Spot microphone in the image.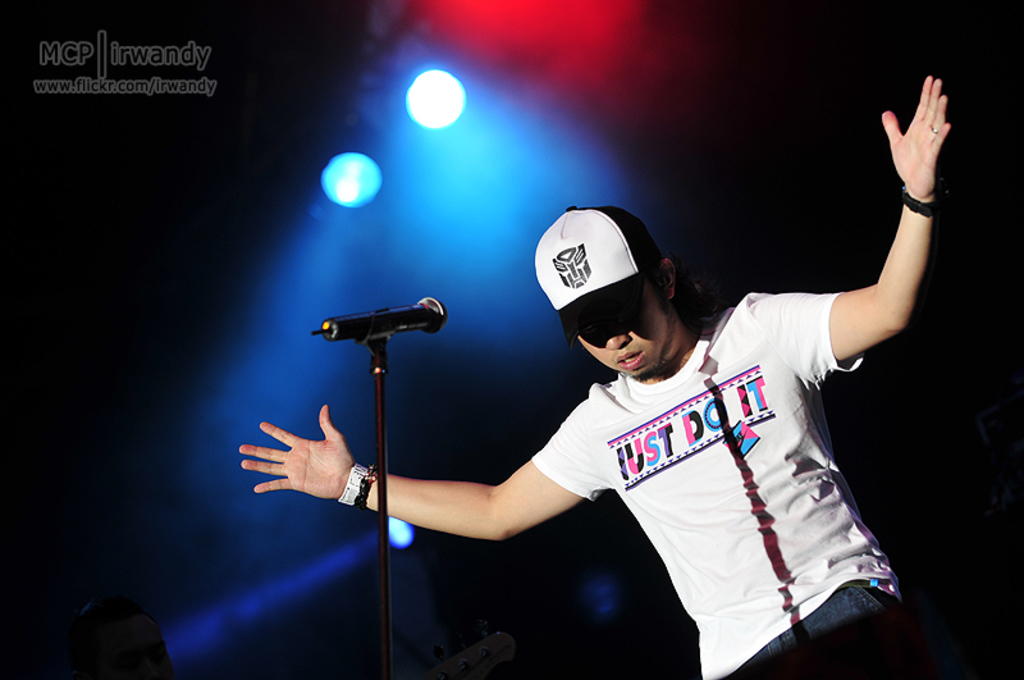
microphone found at pyautogui.locateOnScreen(315, 297, 467, 392).
